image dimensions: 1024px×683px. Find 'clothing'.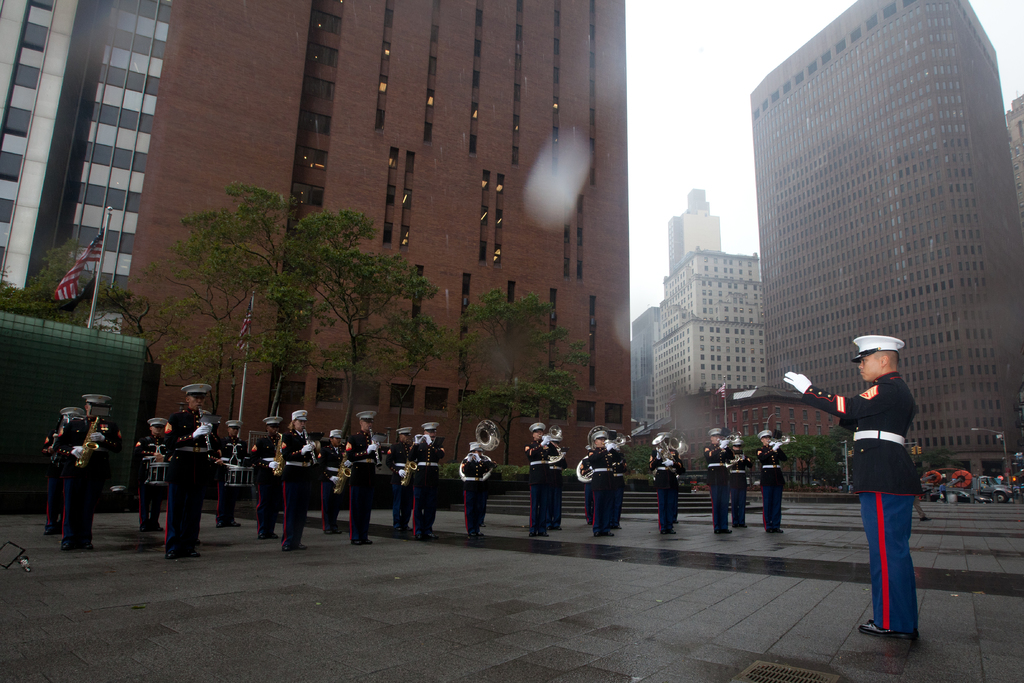
bbox=(758, 443, 790, 533).
